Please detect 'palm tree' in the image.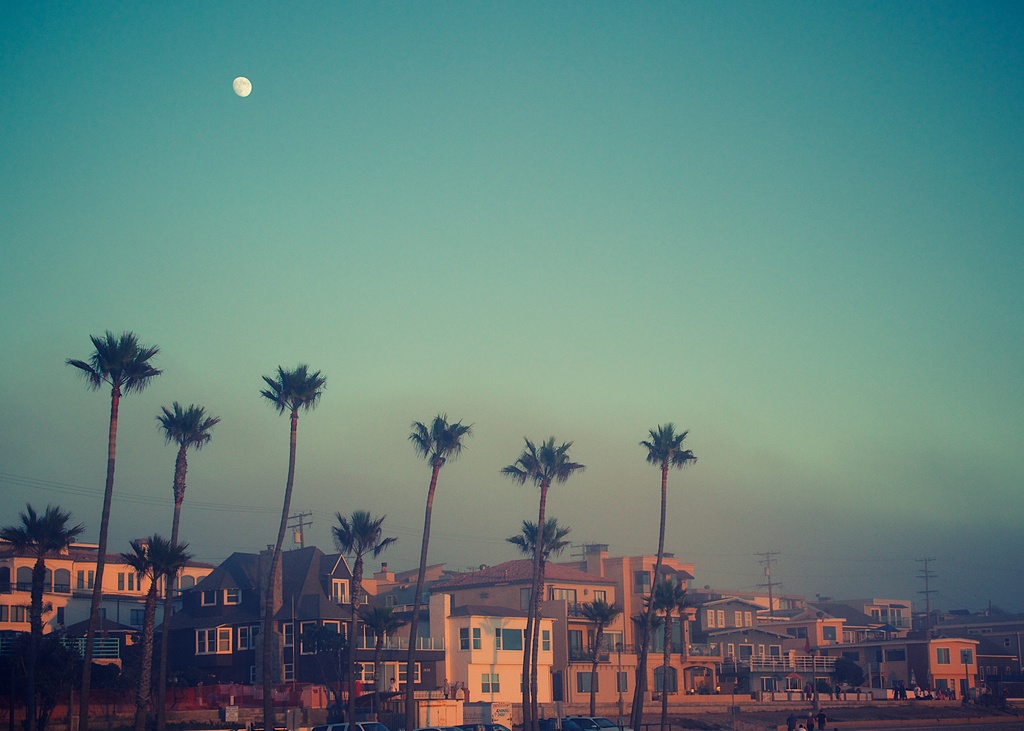
x1=568, y1=599, x2=618, y2=705.
